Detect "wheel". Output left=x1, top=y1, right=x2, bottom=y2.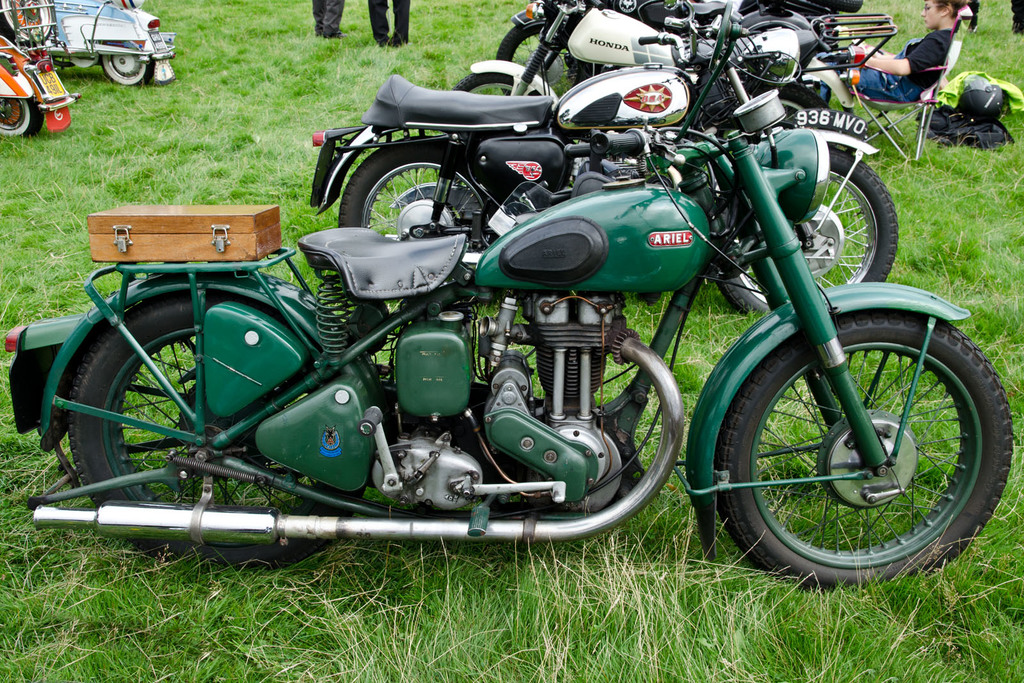
left=67, top=287, right=368, bottom=574.
